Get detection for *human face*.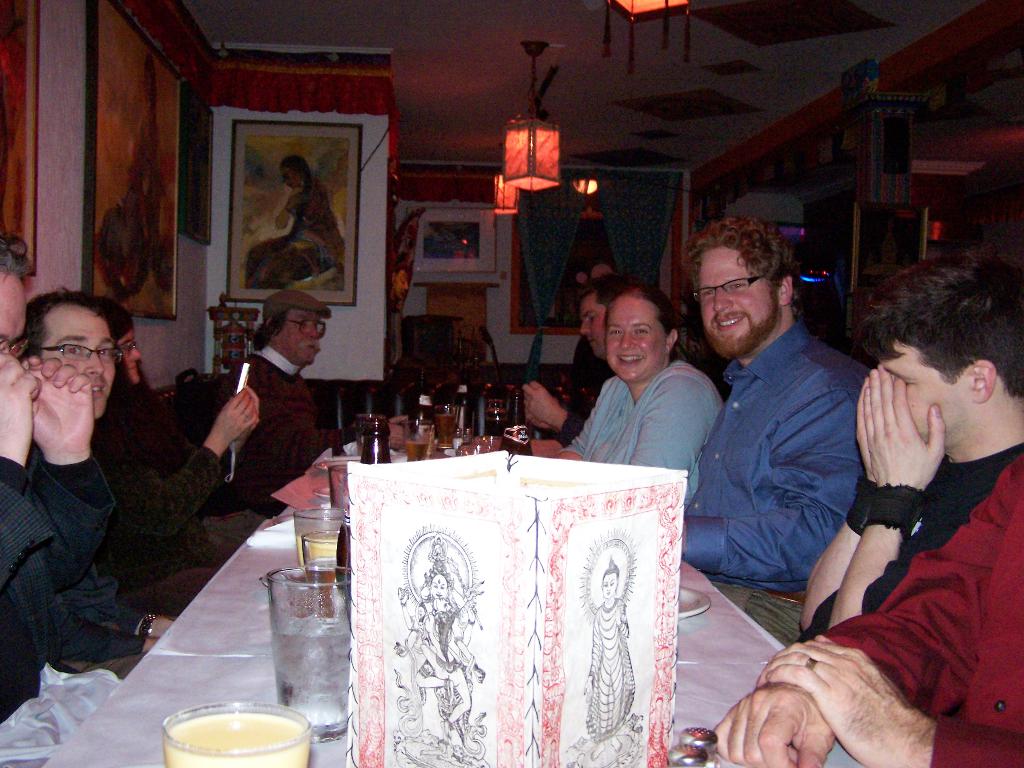
Detection: 0, 263, 24, 357.
